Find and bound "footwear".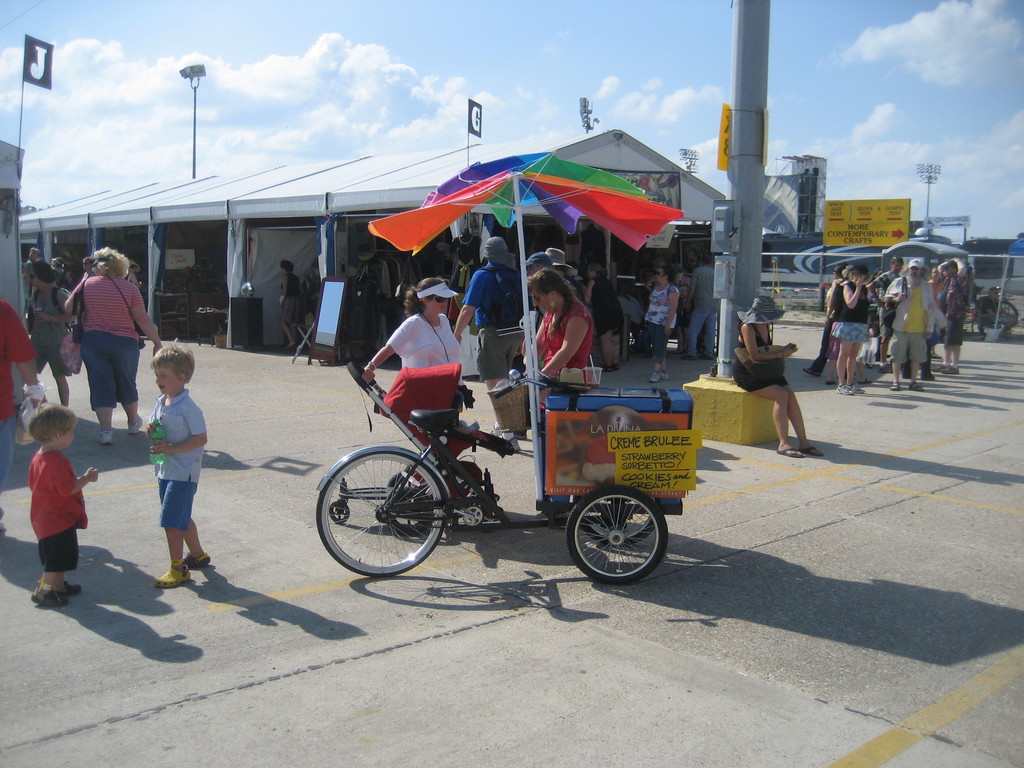
Bound: 911 381 924 394.
